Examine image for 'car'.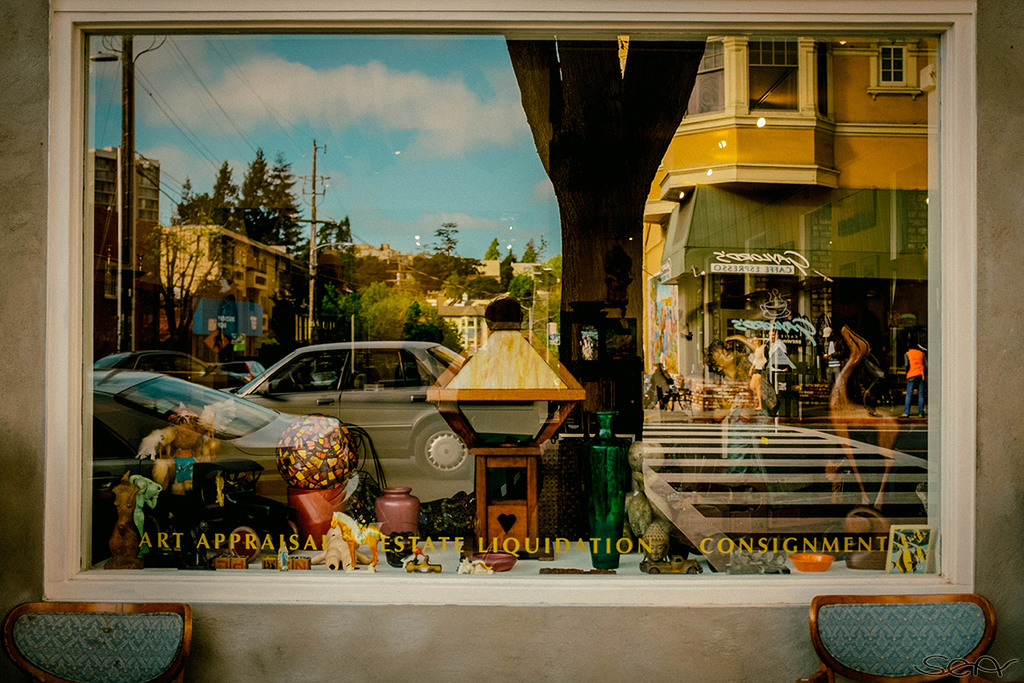
Examination result: <bbox>229, 338, 472, 479</bbox>.
